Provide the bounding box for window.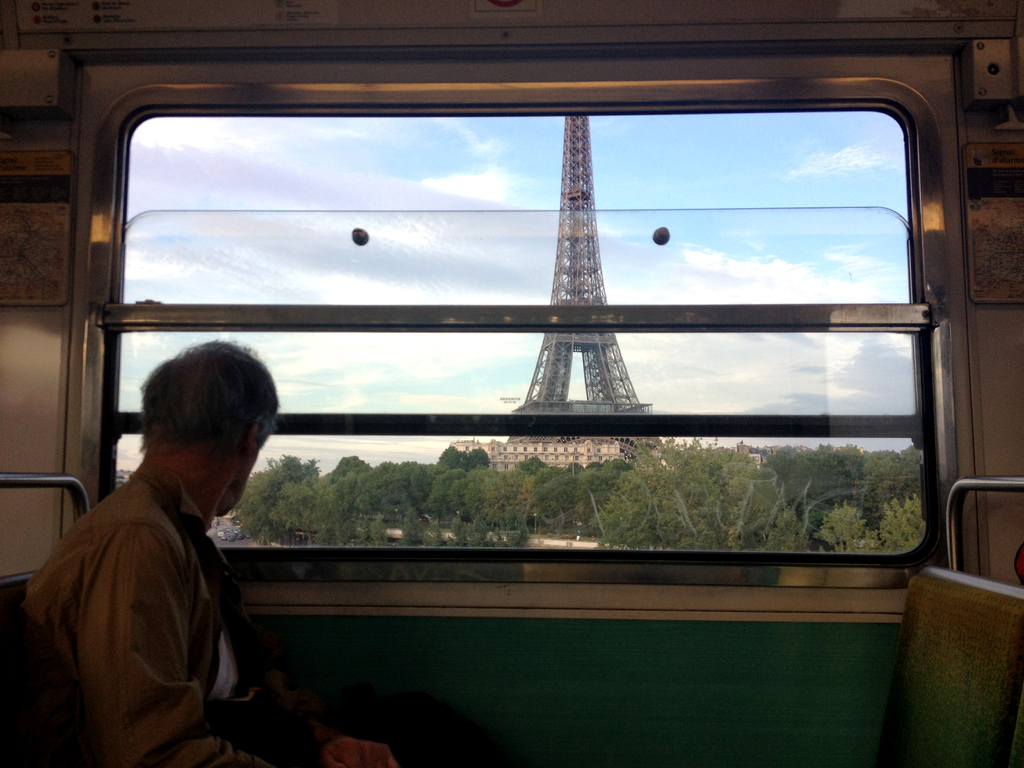
left=79, top=20, right=1014, bottom=694.
